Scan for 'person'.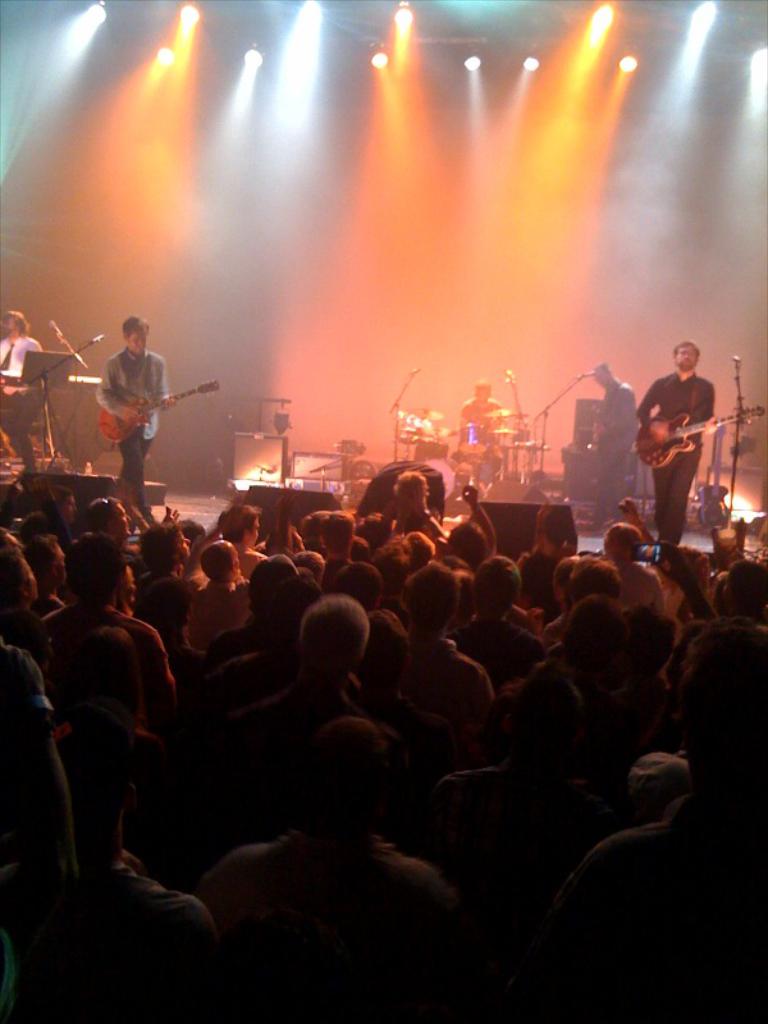
Scan result: select_region(87, 285, 189, 502).
